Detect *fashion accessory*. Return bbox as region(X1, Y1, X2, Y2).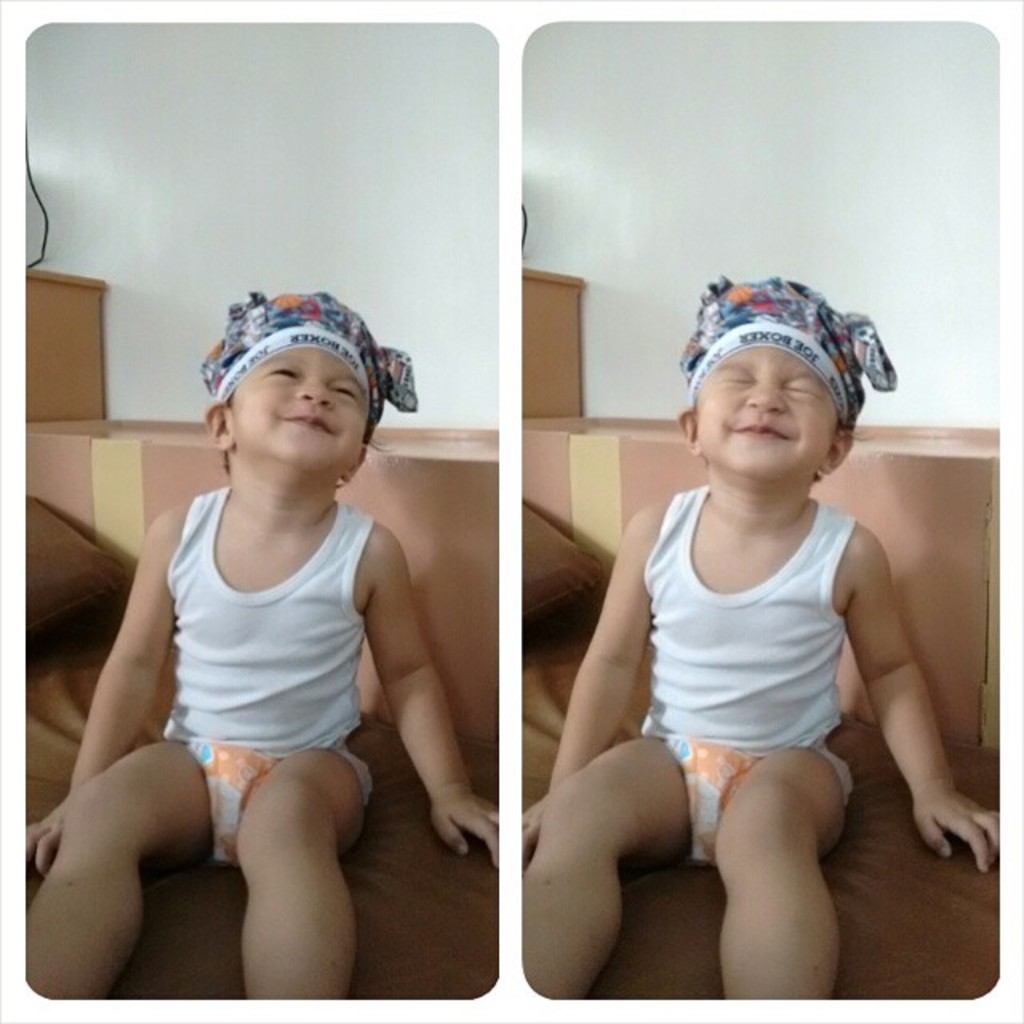
region(197, 291, 418, 440).
